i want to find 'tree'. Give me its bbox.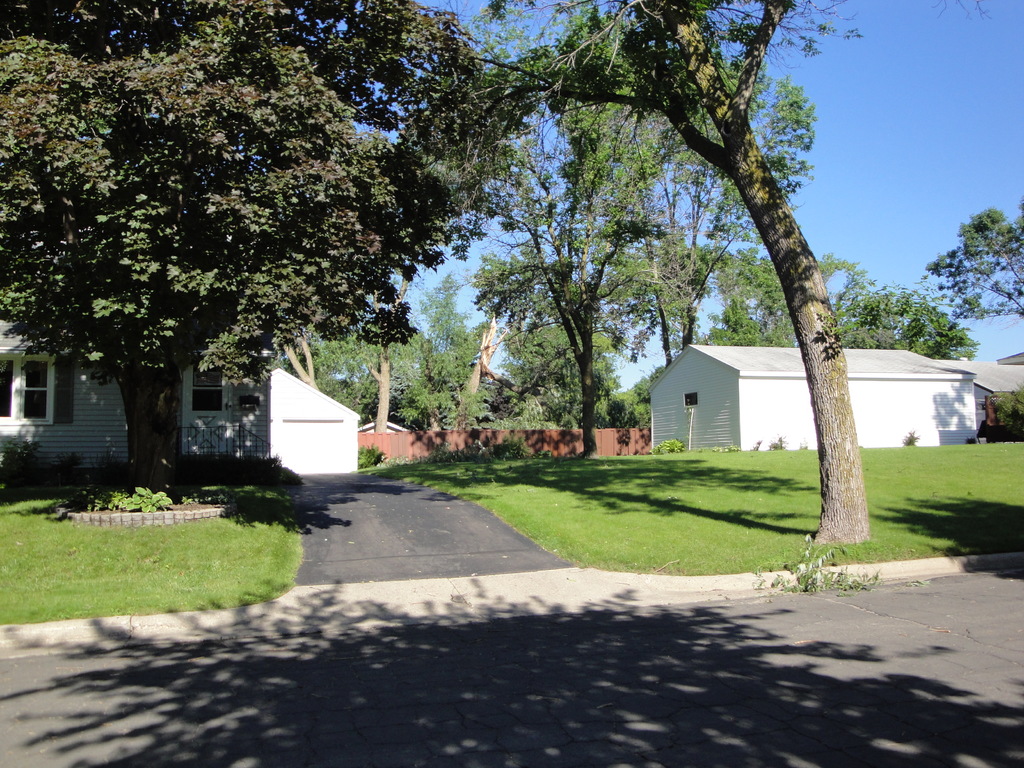
0 0 512 473.
